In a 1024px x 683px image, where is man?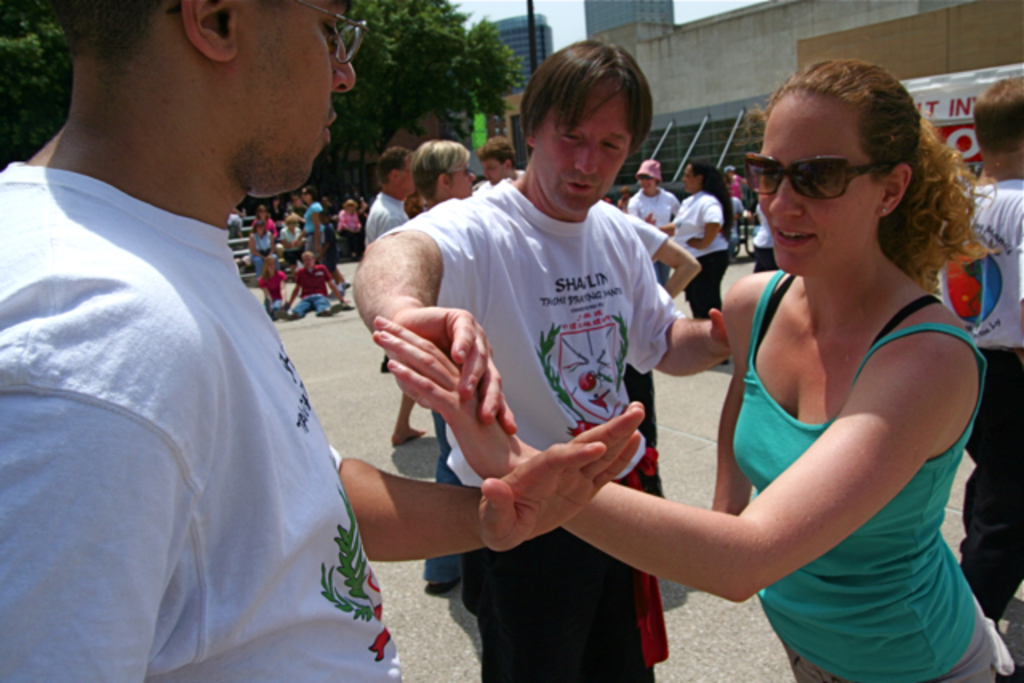
rect(619, 162, 677, 272).
